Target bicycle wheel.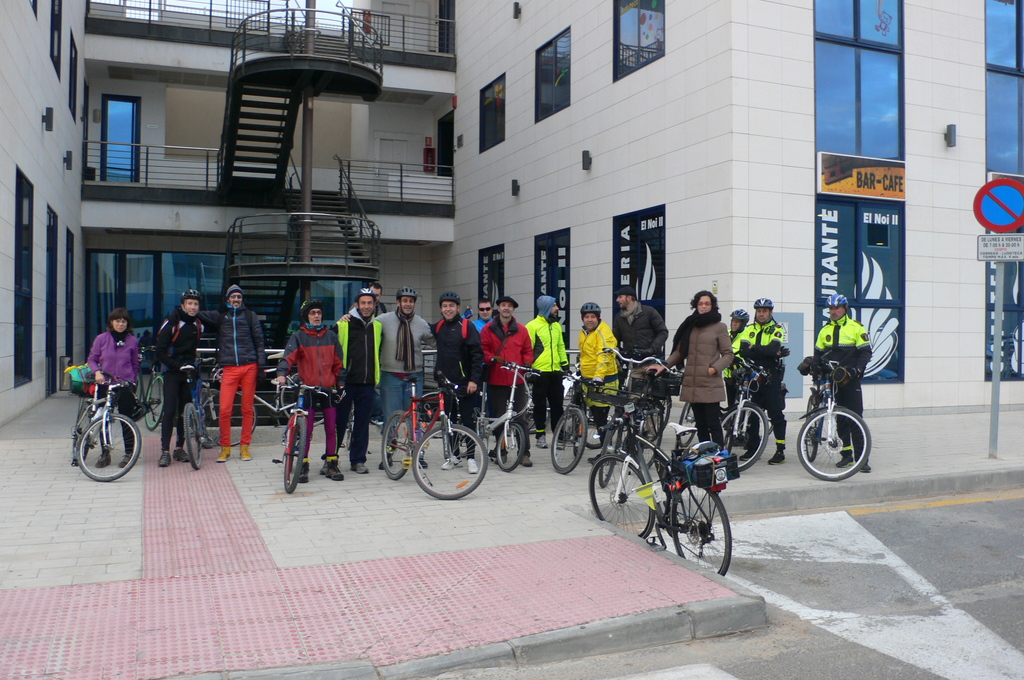
Target region: 282, 370, 325, 435.
